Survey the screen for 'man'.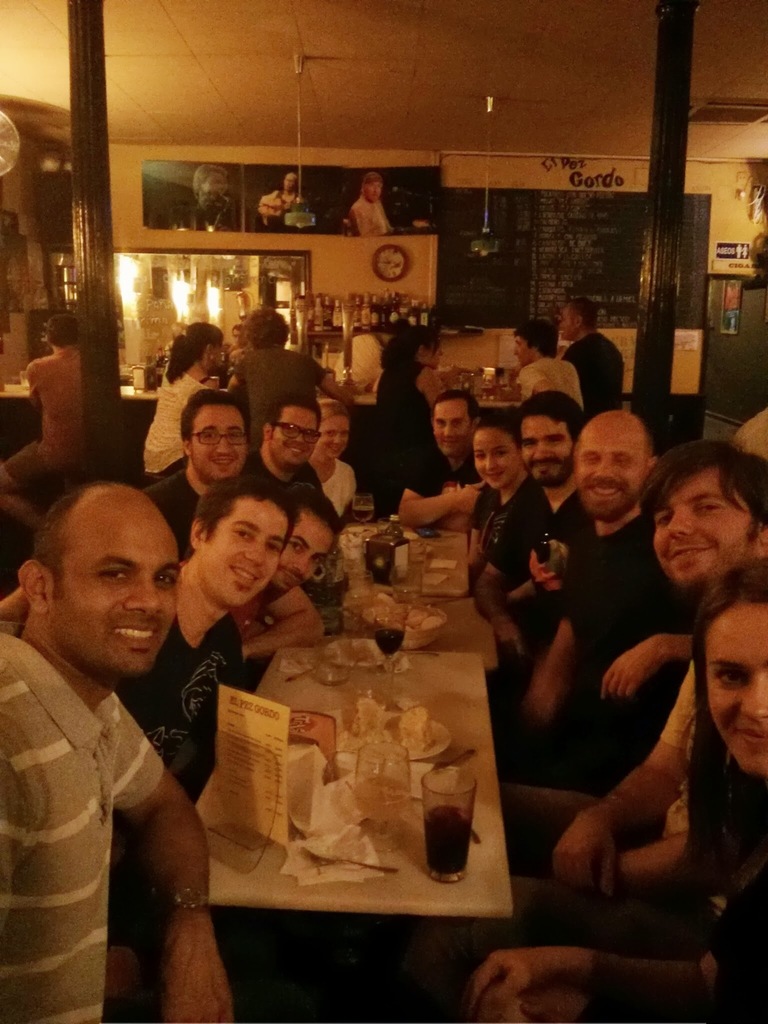
Survey found: 513, 324, 589, 397.
